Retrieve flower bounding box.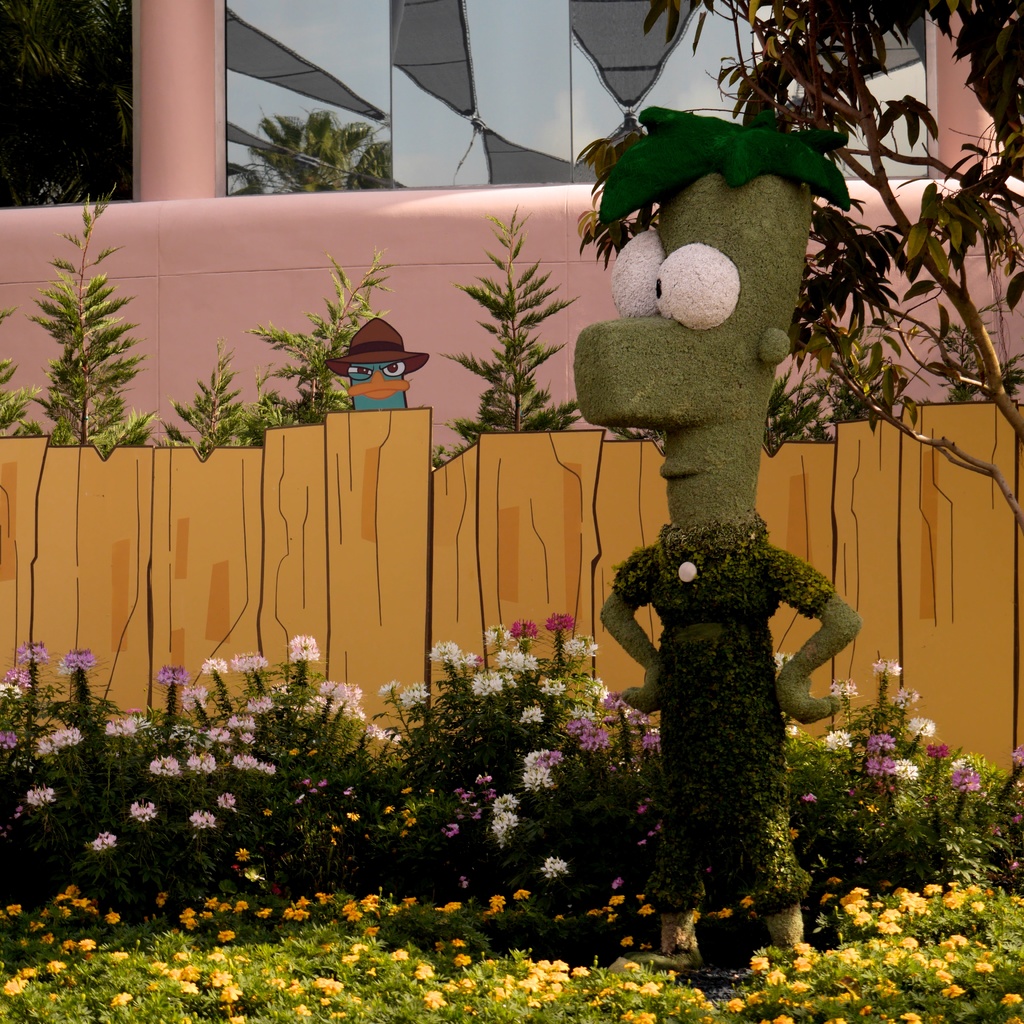
Bounding box: 456, 787, 463, 797.
